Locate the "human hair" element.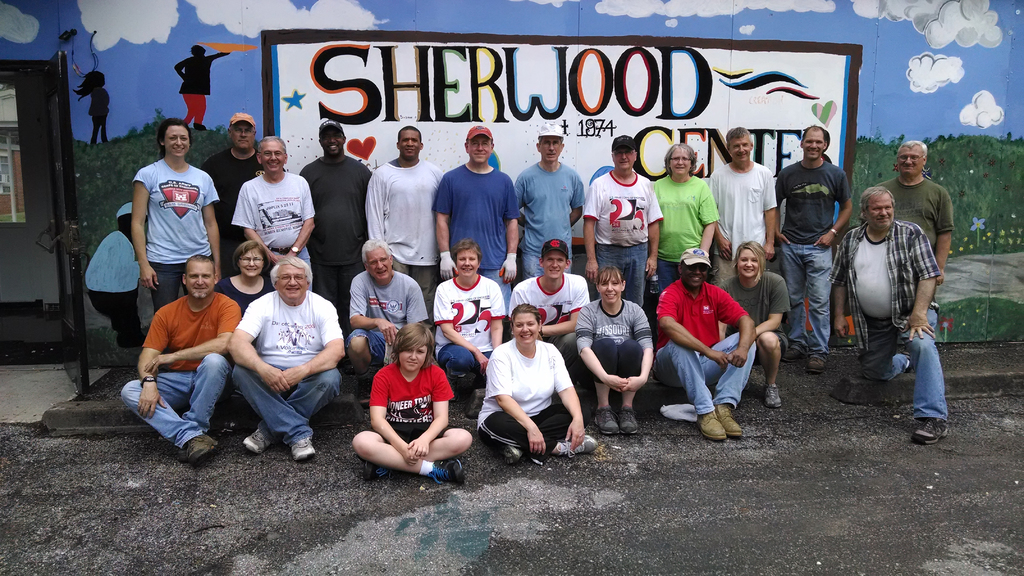
Element bbox: x1=737 y1=242 x2=769 y2=278.
